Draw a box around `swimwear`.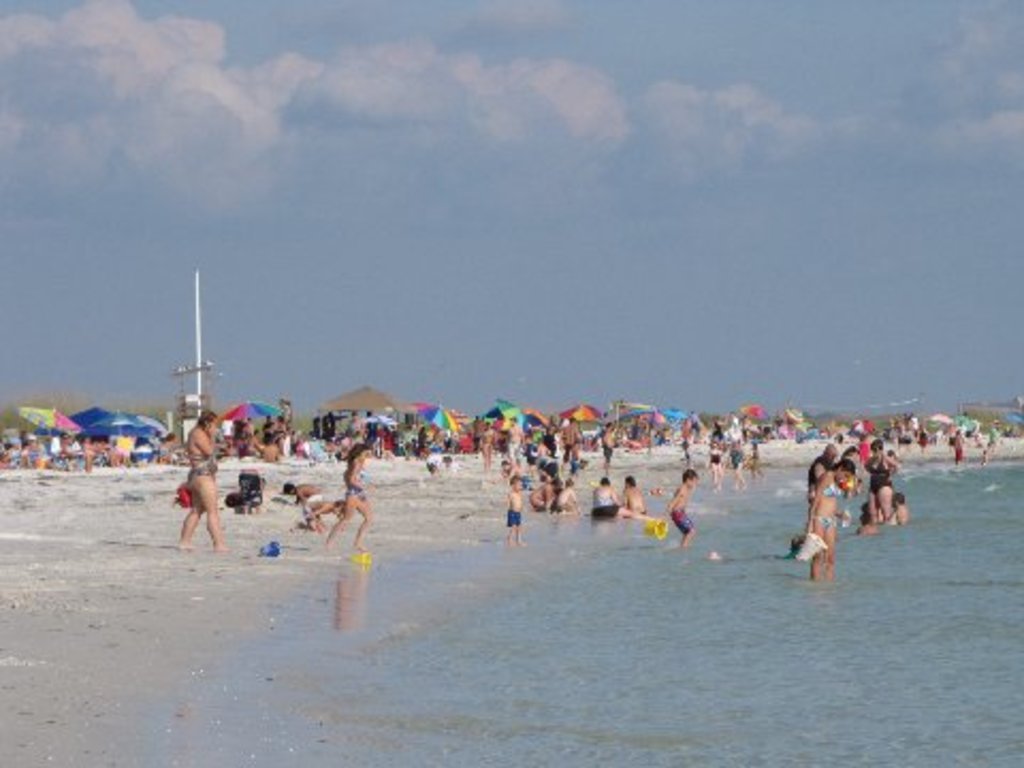
(674, 506, 693, 533).
